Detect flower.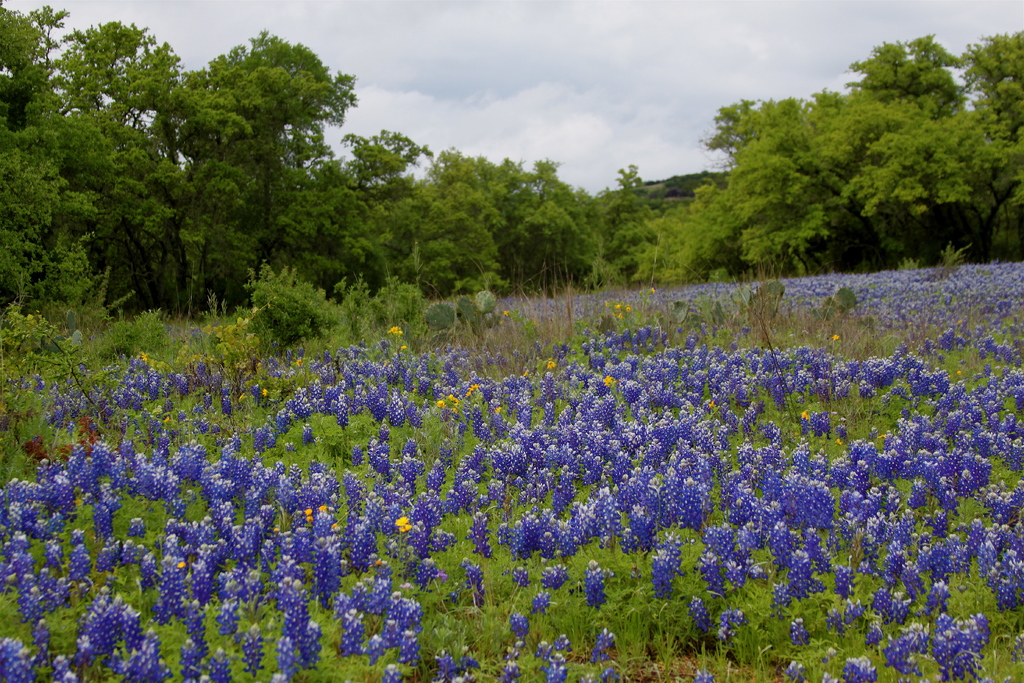
Detected at 264,390,265,397.
